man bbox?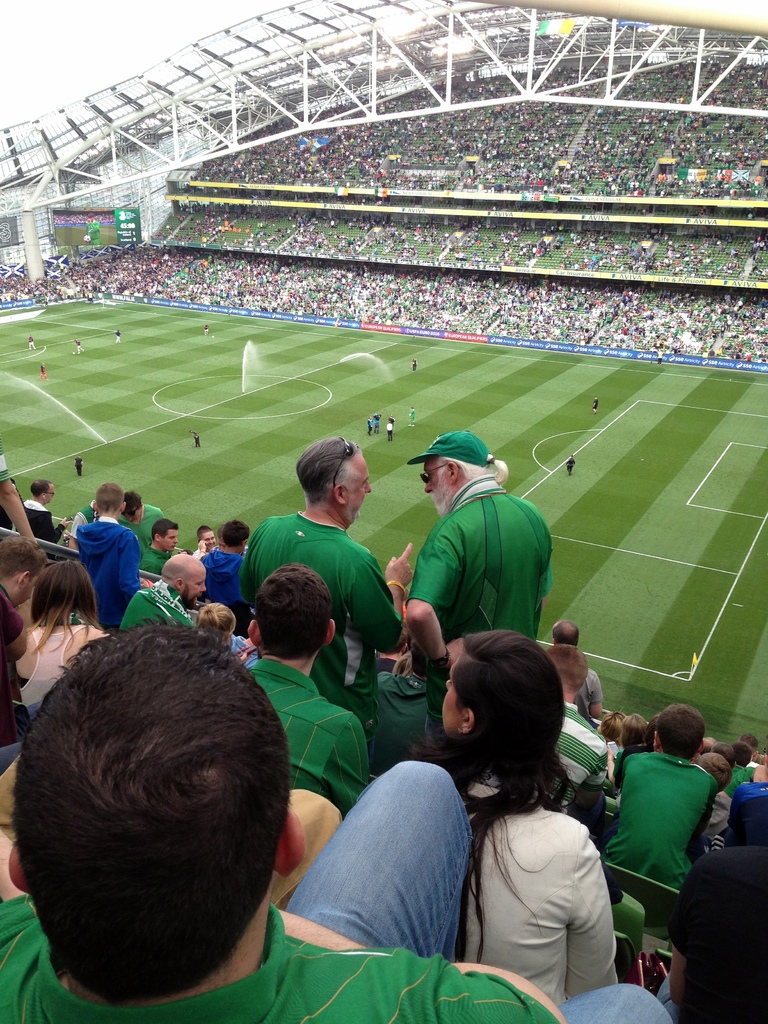
box(238, 435, 406, 657)
